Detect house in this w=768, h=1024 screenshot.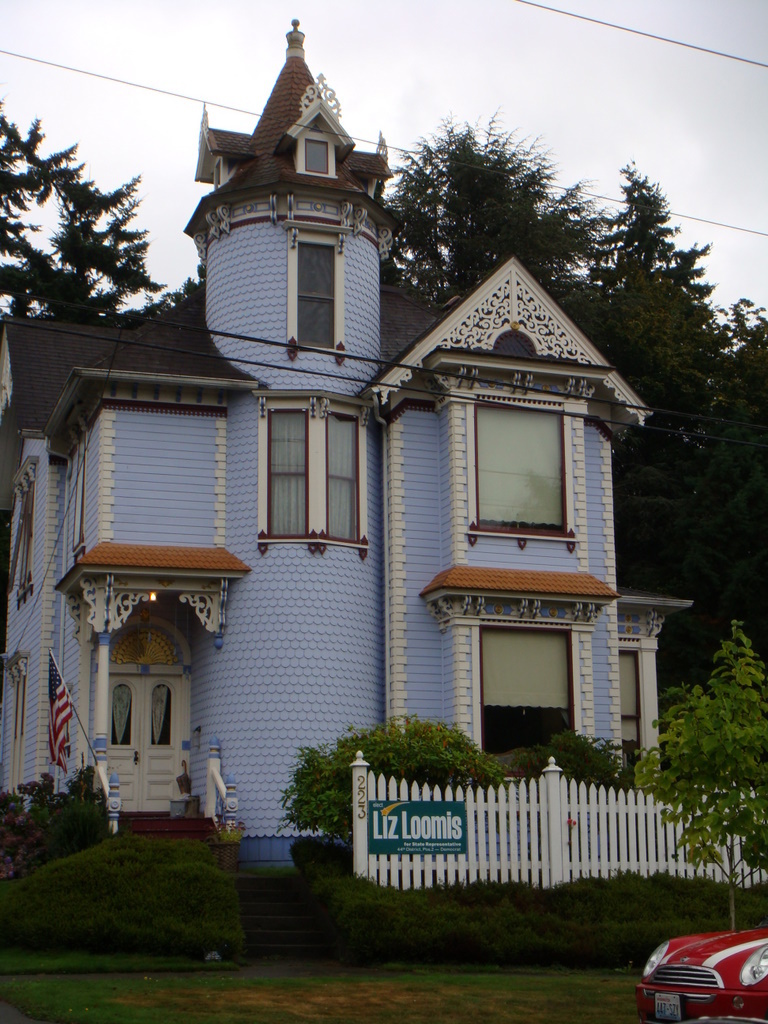
Detection: (0, 17, 701, 911).
